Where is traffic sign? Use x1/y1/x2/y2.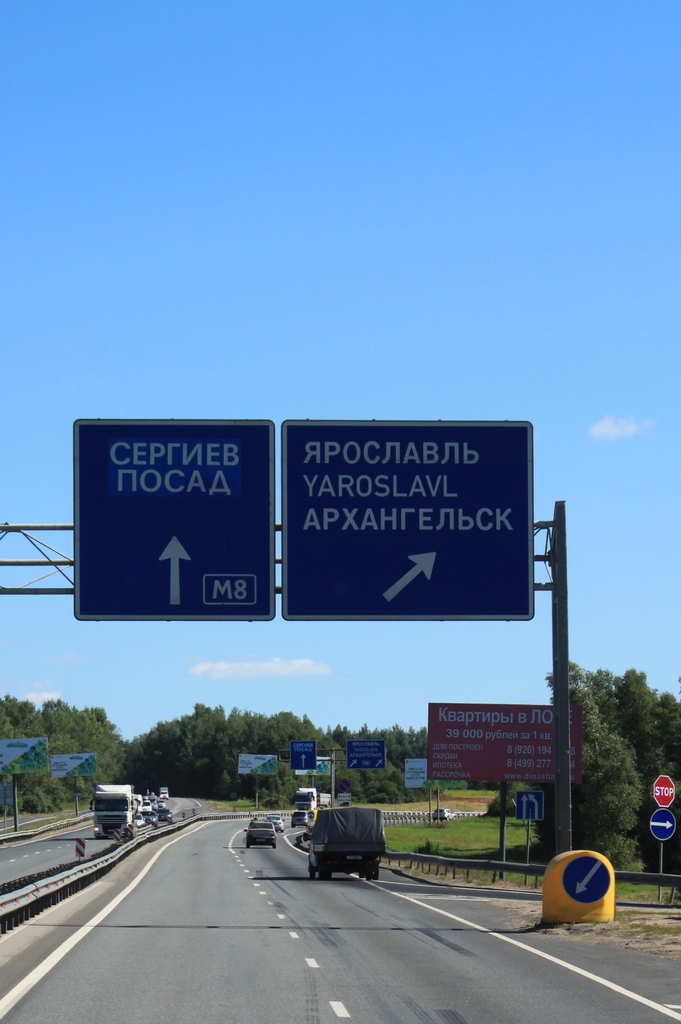
338/741/392/774.
